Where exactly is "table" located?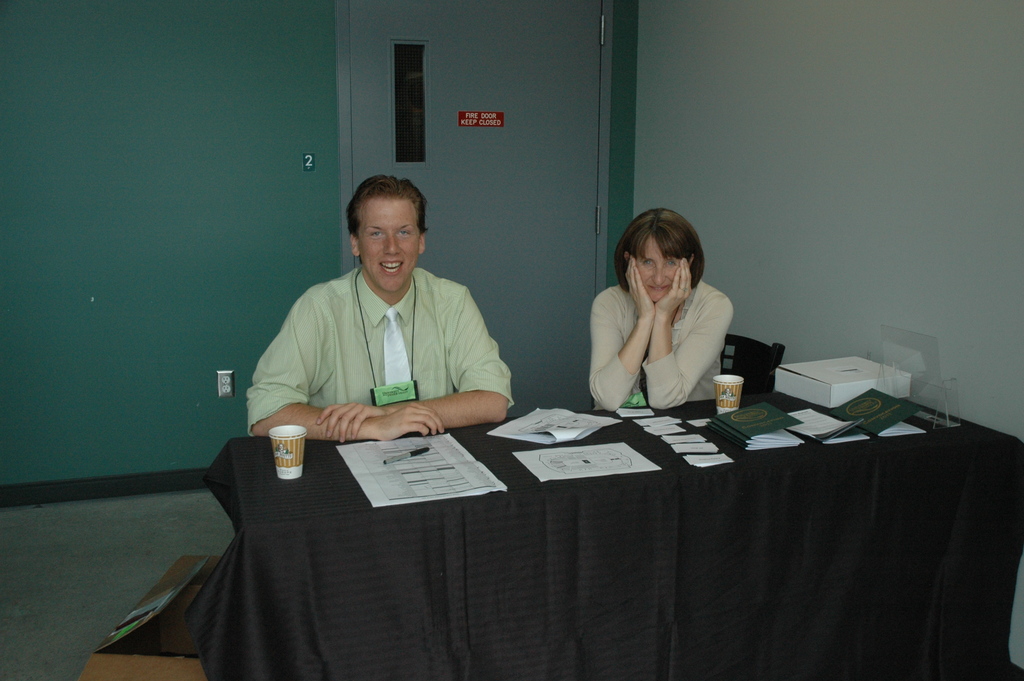
Its bounding box is [x1=204, y1=382, x2=1023, y2=680].
